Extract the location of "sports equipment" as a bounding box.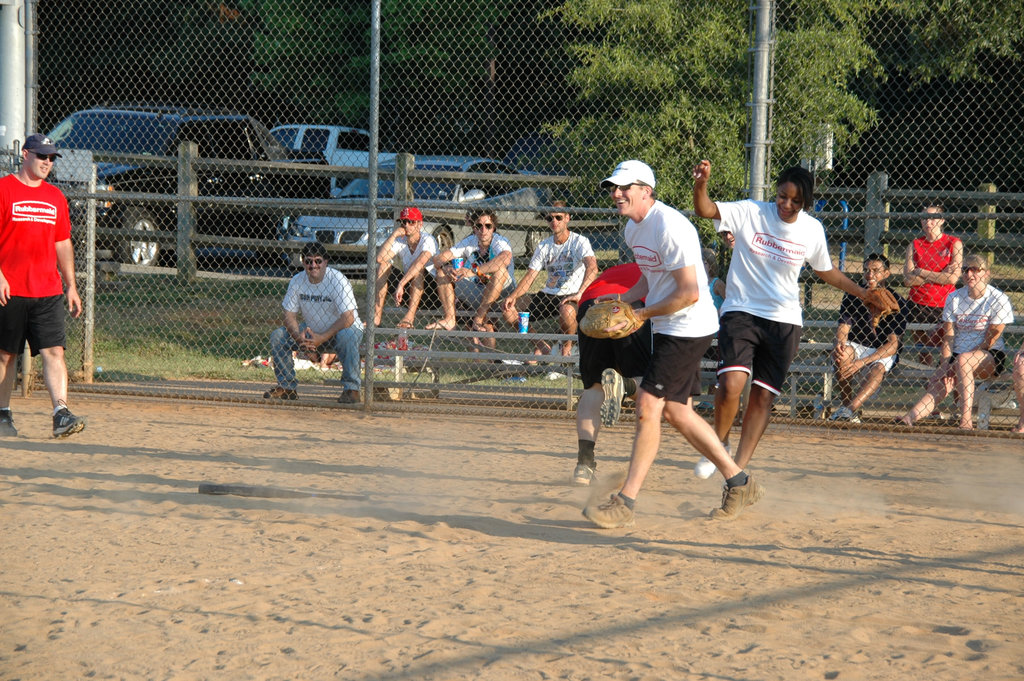
0:414:25:439.
